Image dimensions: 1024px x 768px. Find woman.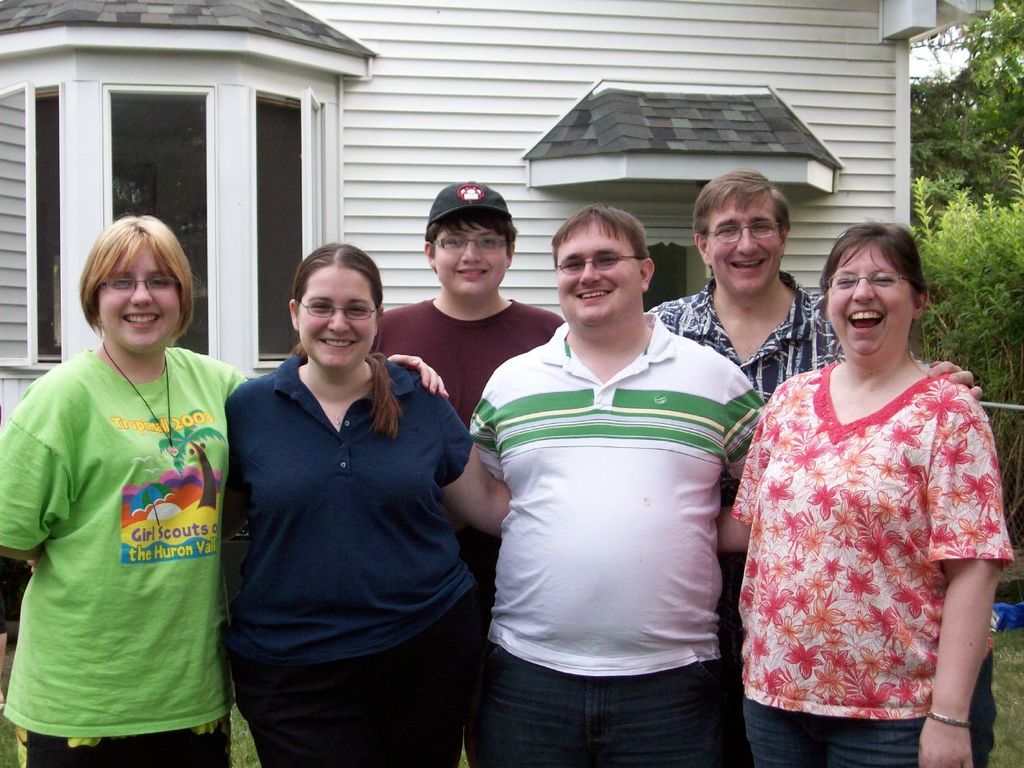
{"left": 0, "top": 206, "right": 253, "bottom": 767}.
